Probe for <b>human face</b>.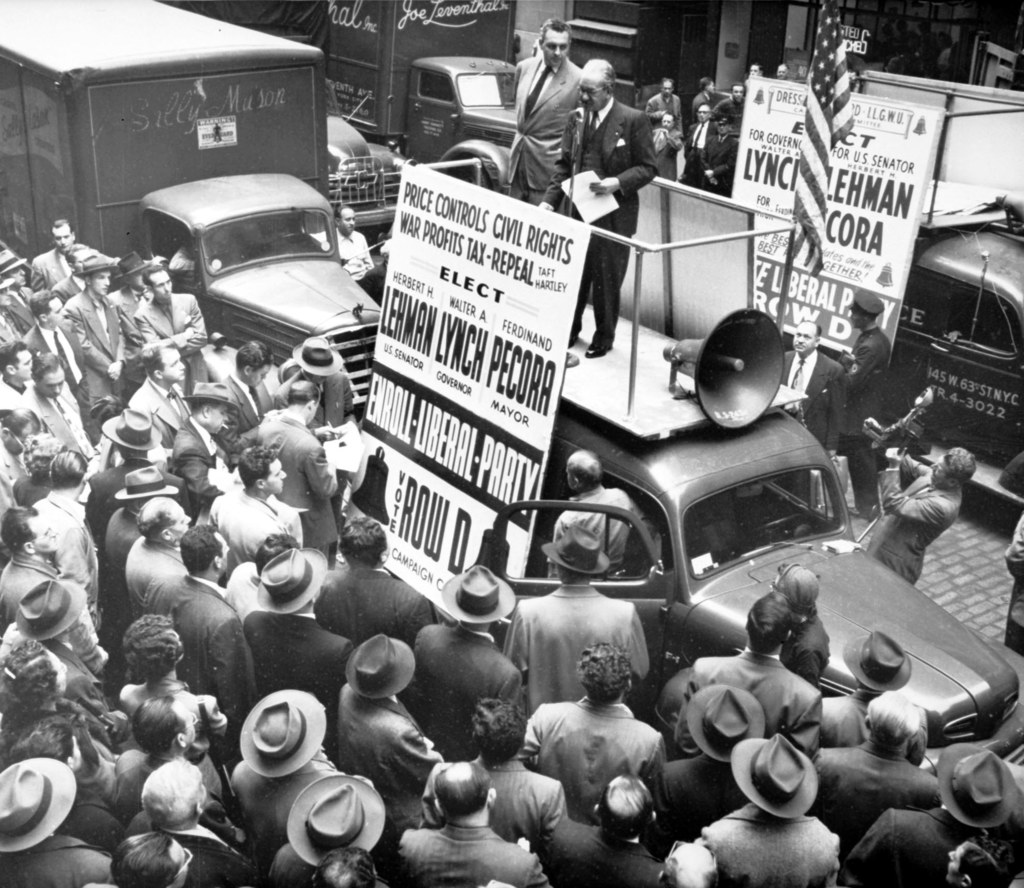
Probe result: <bbox>542, 27, 571, 72</bbox>.
